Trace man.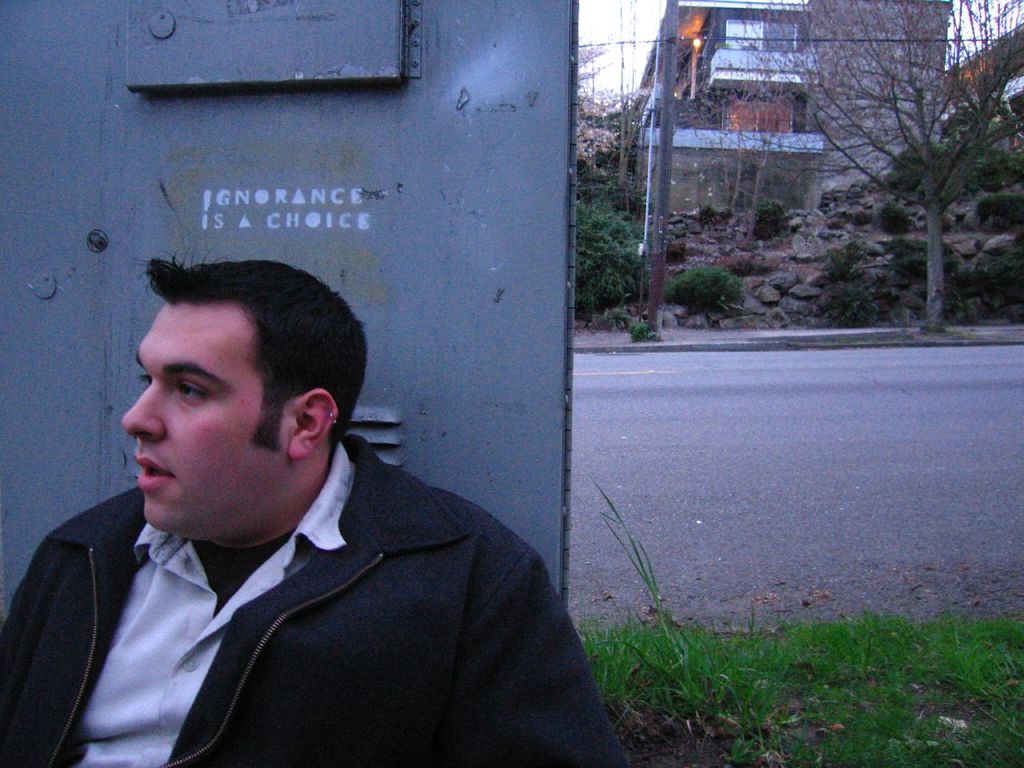
Traced to x1=0, y1=241, x2=630, y2=767.
